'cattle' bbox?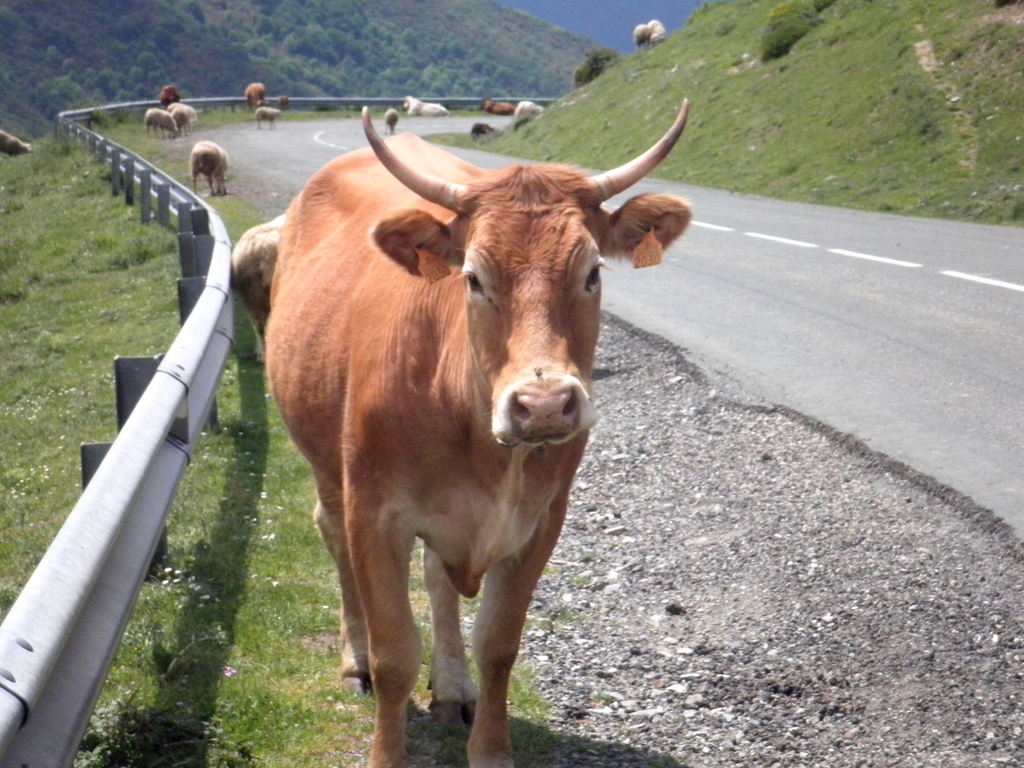
403, 94, 448, 115
